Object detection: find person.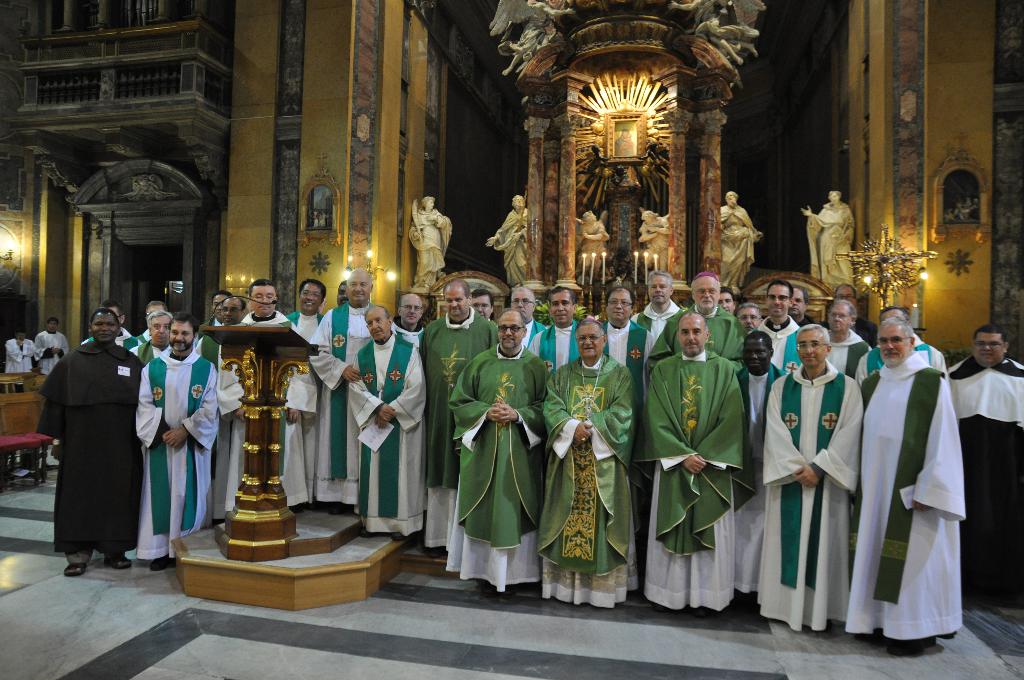
select_region(128, 309, 173, 366).
